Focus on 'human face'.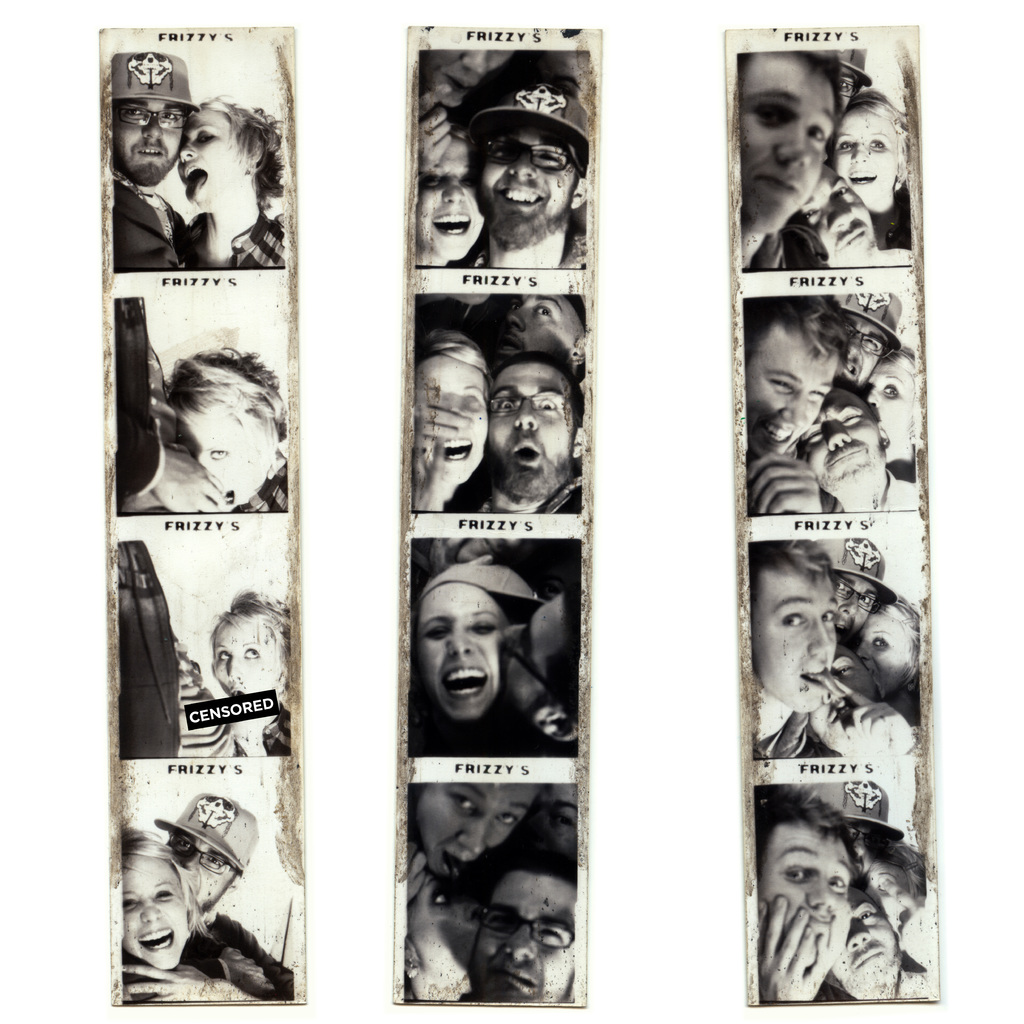
Focused at crop(831, 113, 903, 216).
